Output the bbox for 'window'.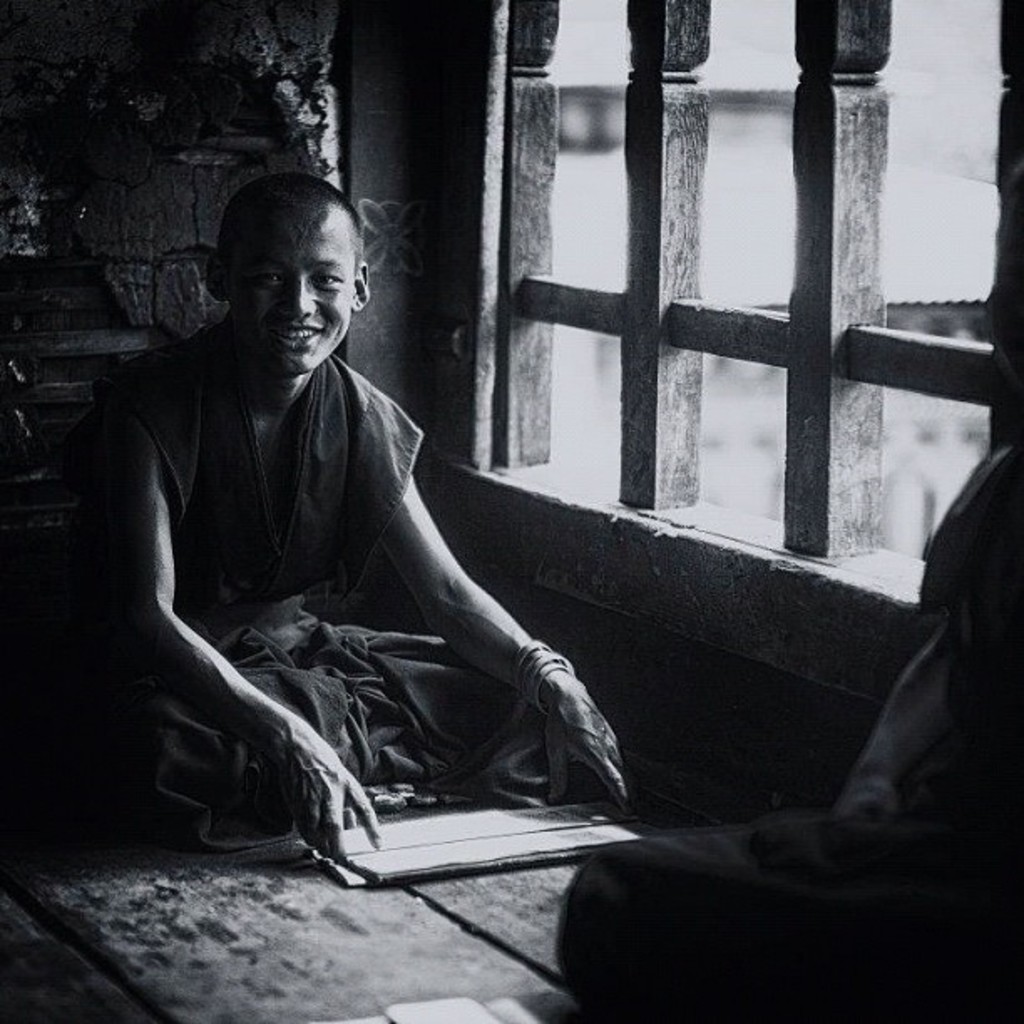
bbox=[457, 12, 924, 566].
